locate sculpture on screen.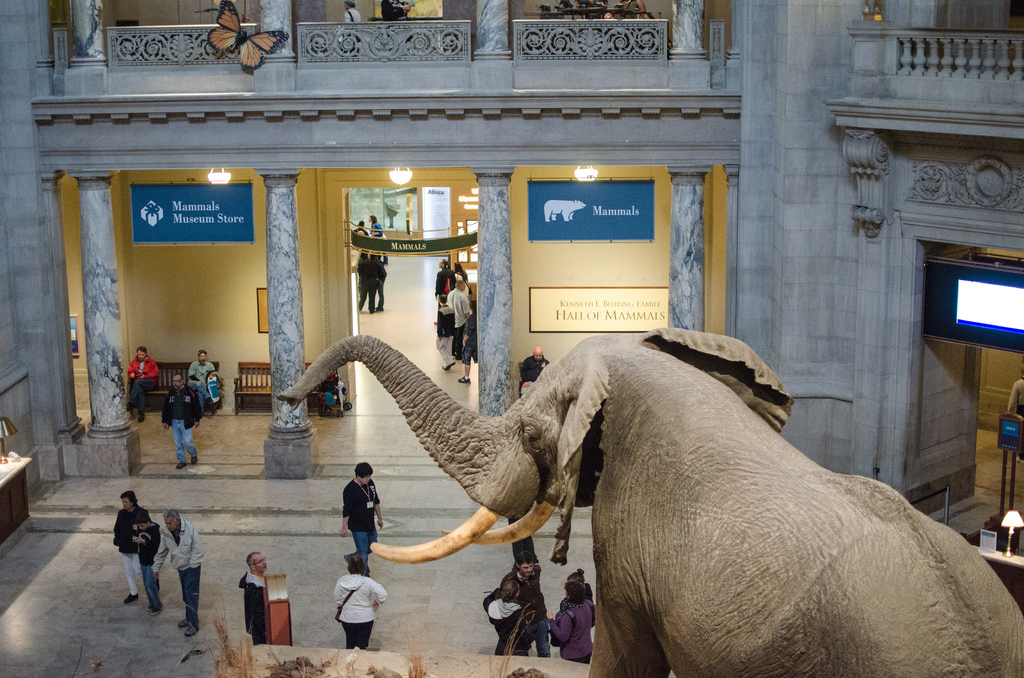
On screen at bbox=[257, 313, 1023, 668].
